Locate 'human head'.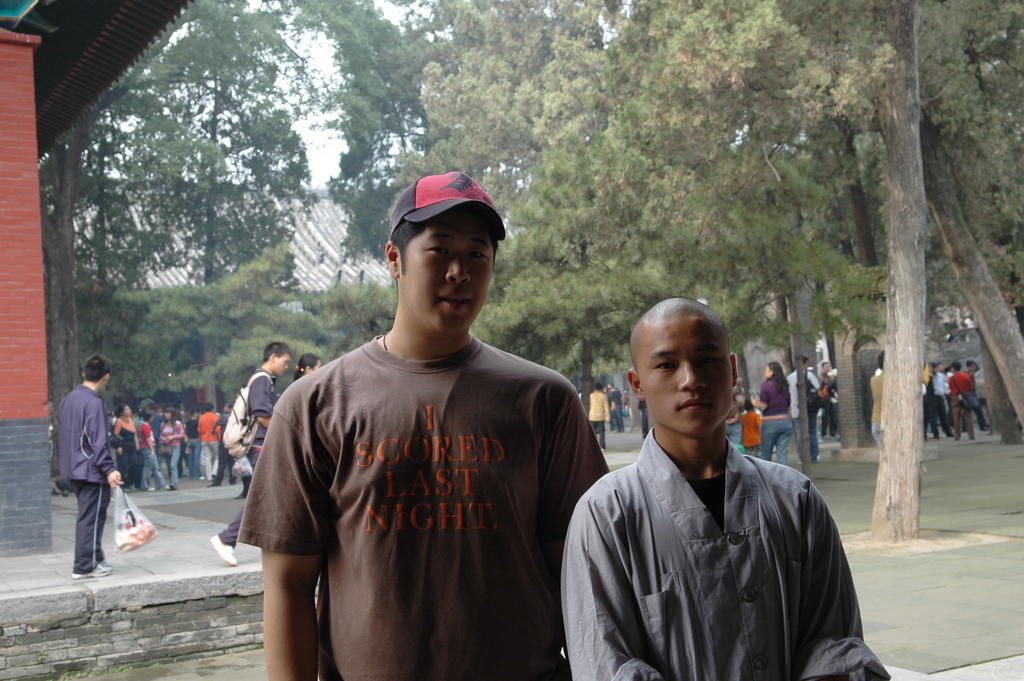
Bounding box: l=796, t=357, r=811, b=366.
